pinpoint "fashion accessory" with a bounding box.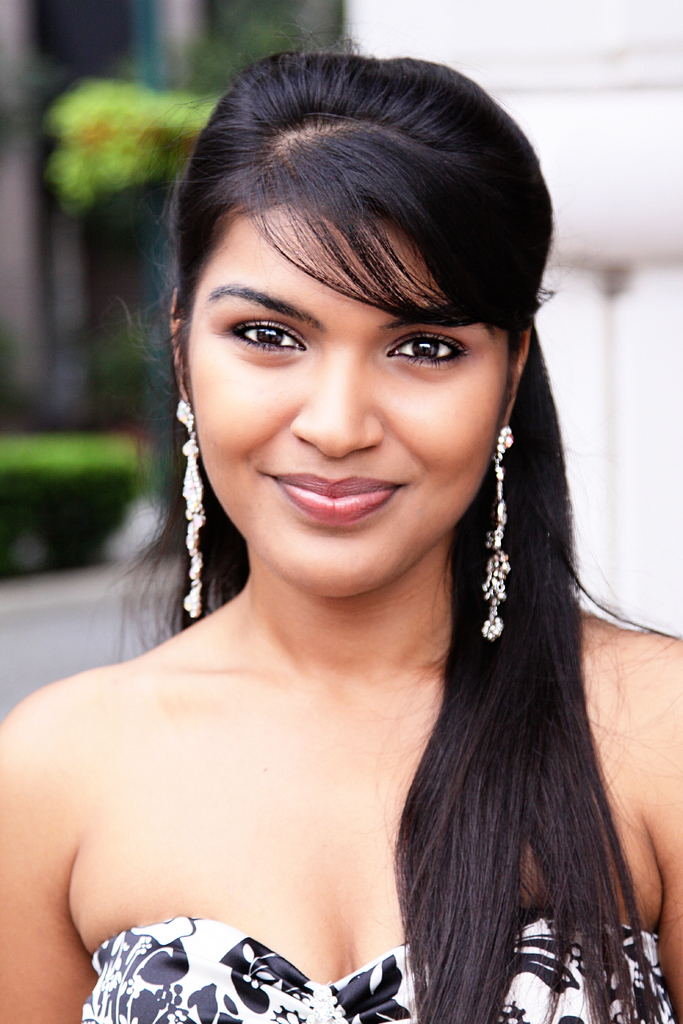
bbox=(170, 398, 207, 615).
